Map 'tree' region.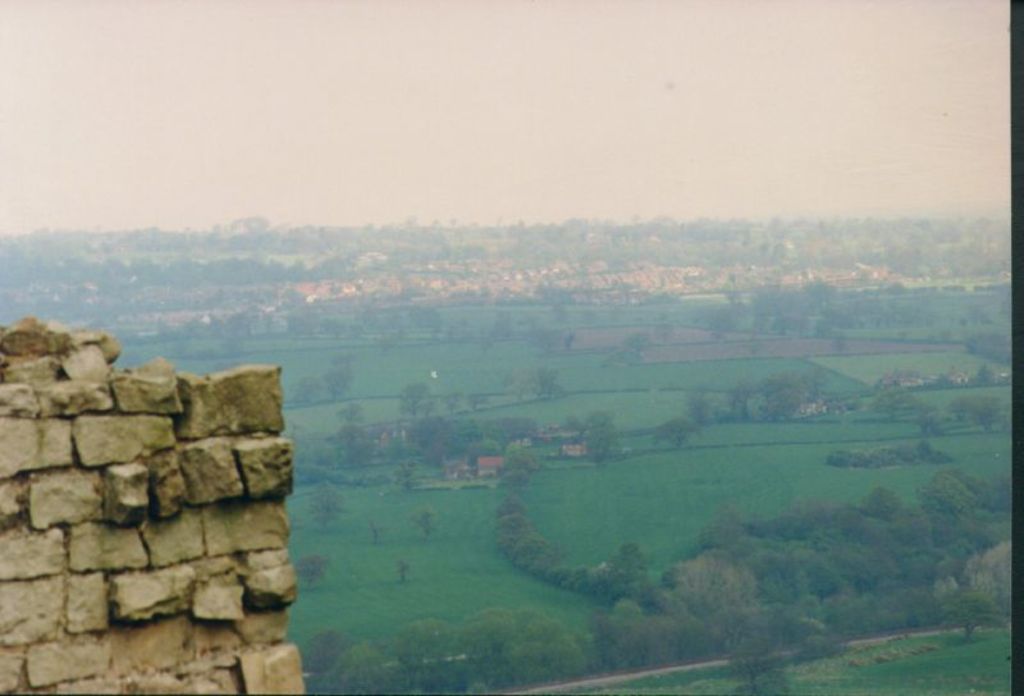
Mapped to (left=492, top=441, right=654, bottom=603).
